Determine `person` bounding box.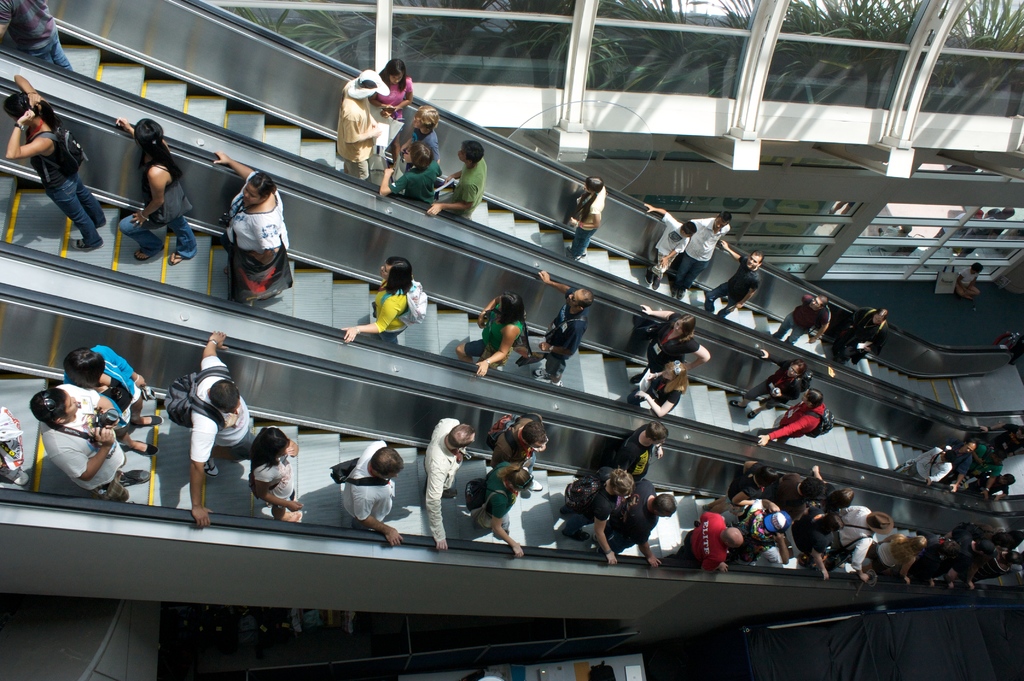
Determined: (0,0,73,72).
